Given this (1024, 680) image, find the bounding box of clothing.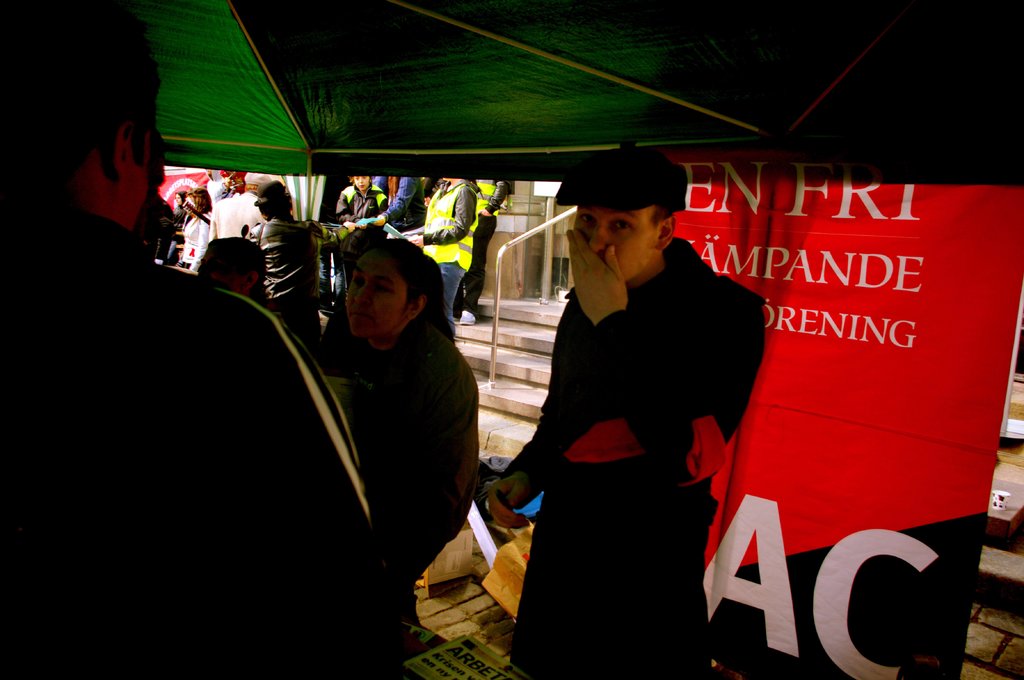
bbox=[0, 206, 406, 679].
